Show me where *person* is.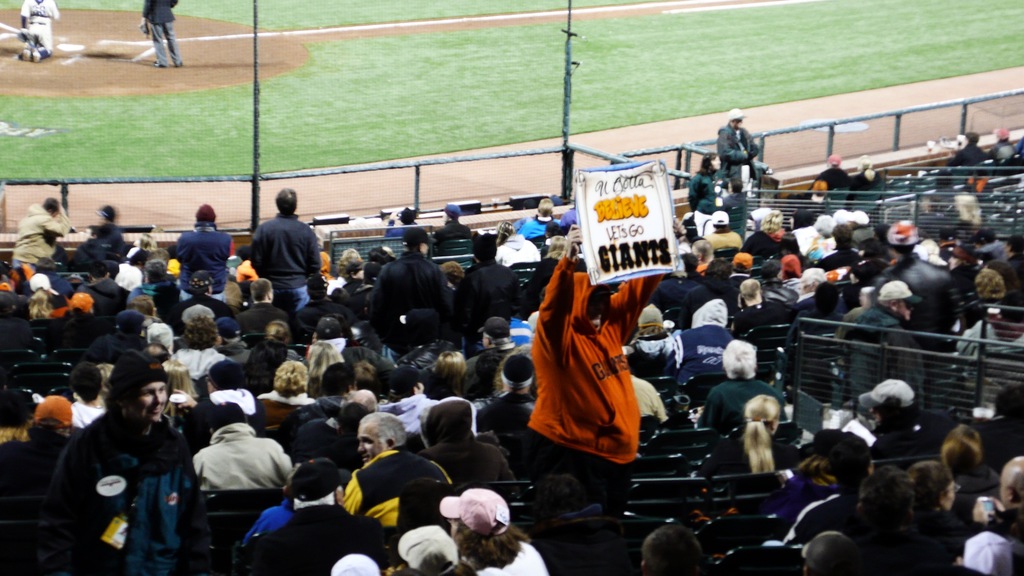
*person* is at left=557, top=200, right=586, bottom=227.
